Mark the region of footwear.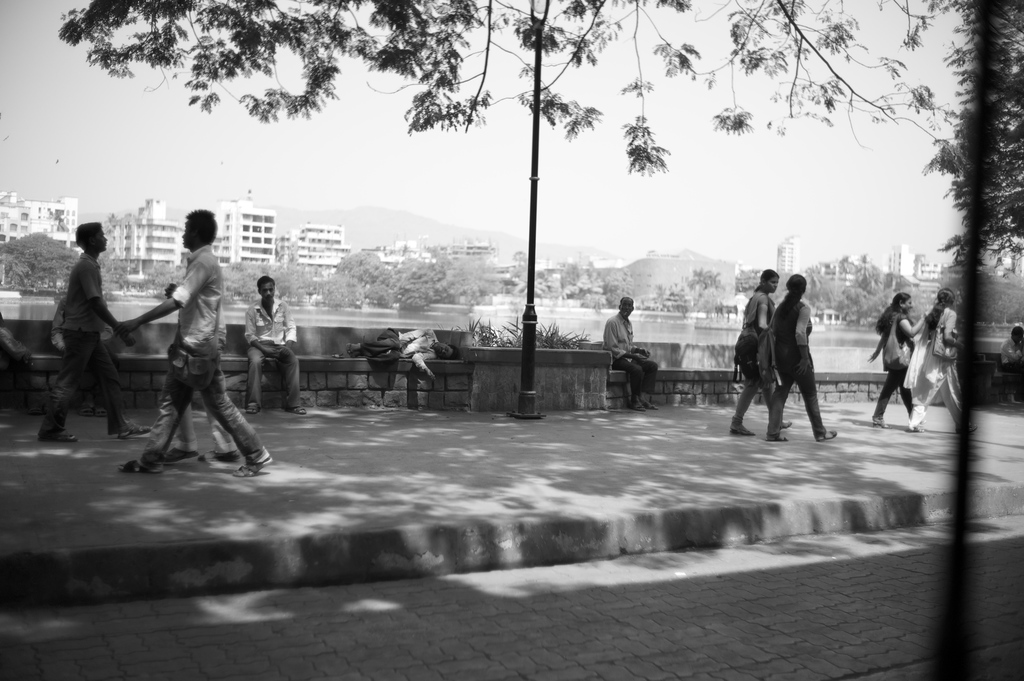
Region: {"x1": 115, "y1": 455, "x2": 163, "y2": 477}.
